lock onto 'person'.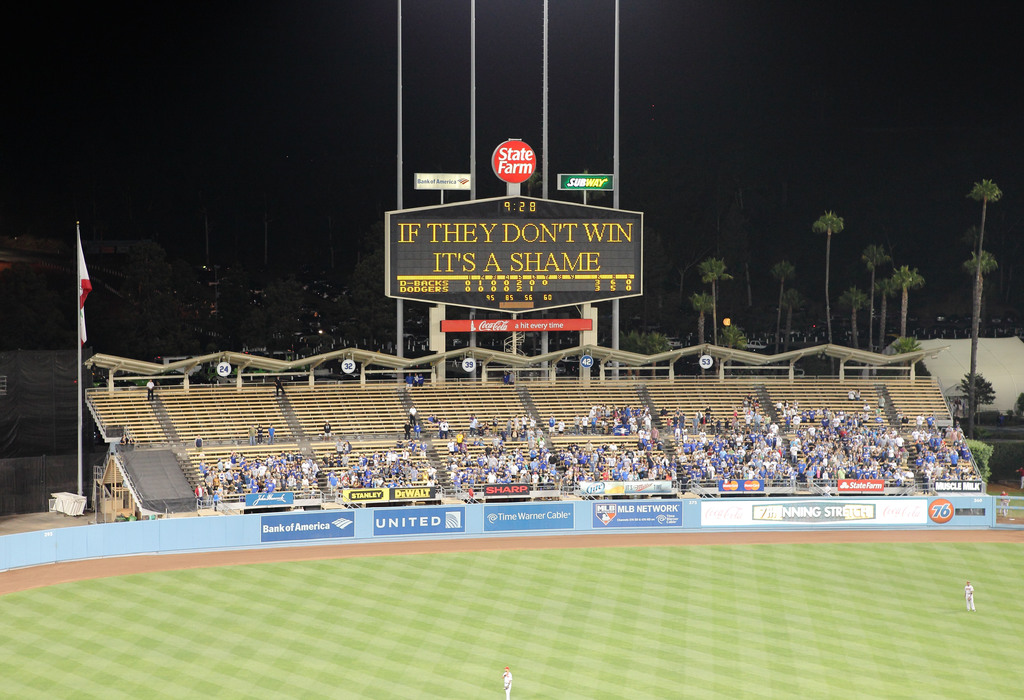
Locked: 997:490:1009:517.
